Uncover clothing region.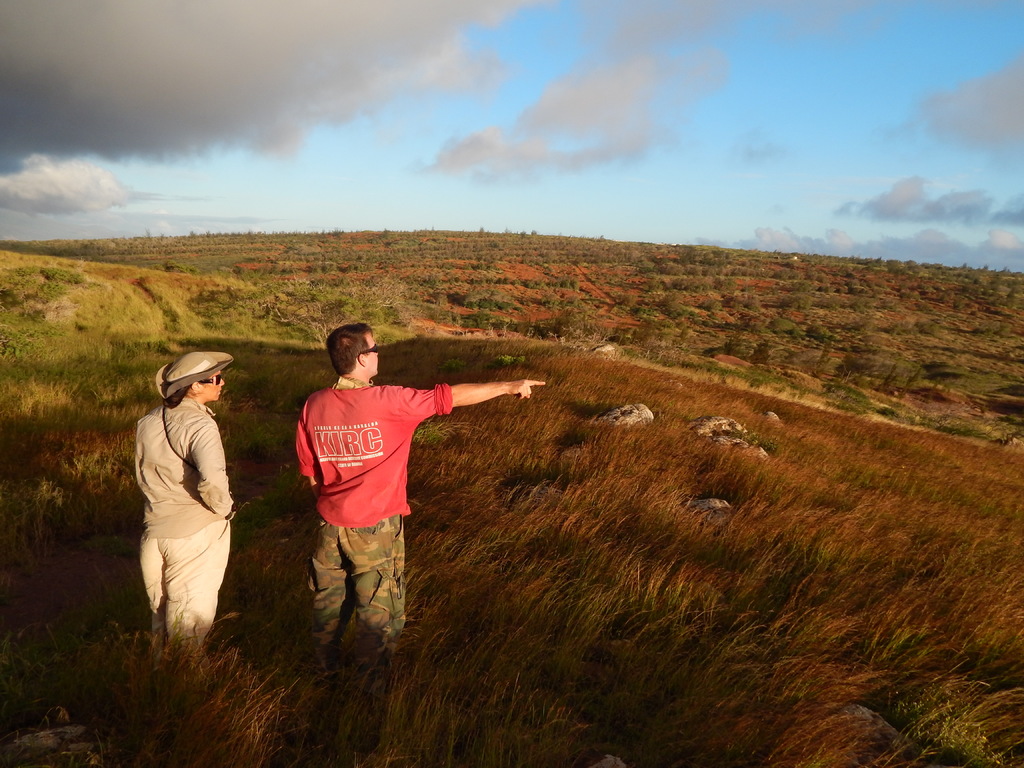
Uncovered: 137/394/235/659.
